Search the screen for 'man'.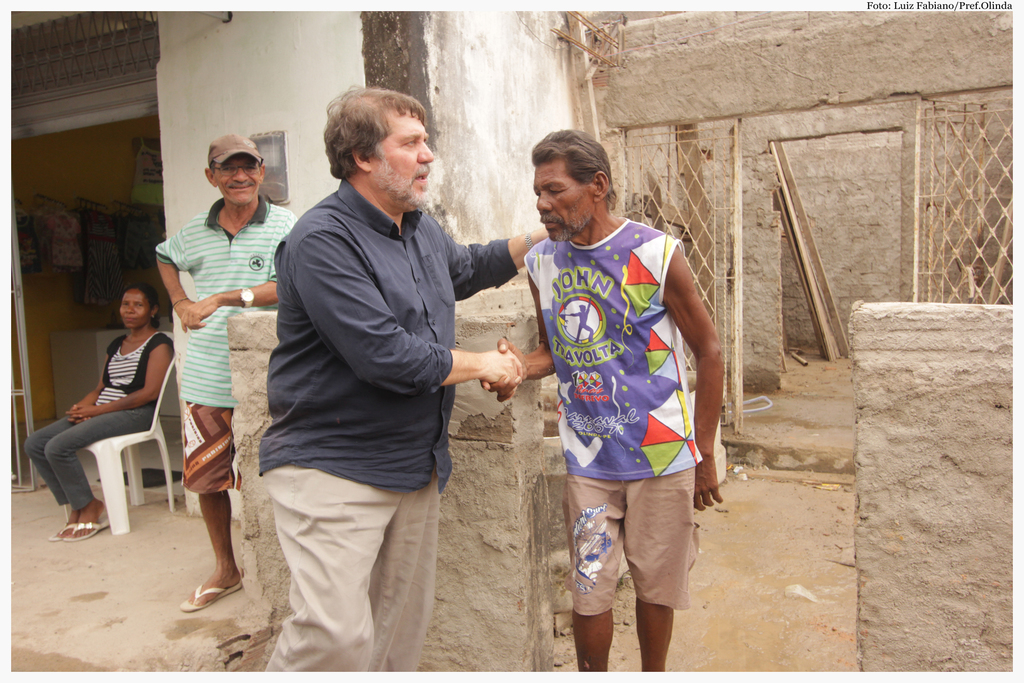
Found at box(478, 127, 722, 672).
